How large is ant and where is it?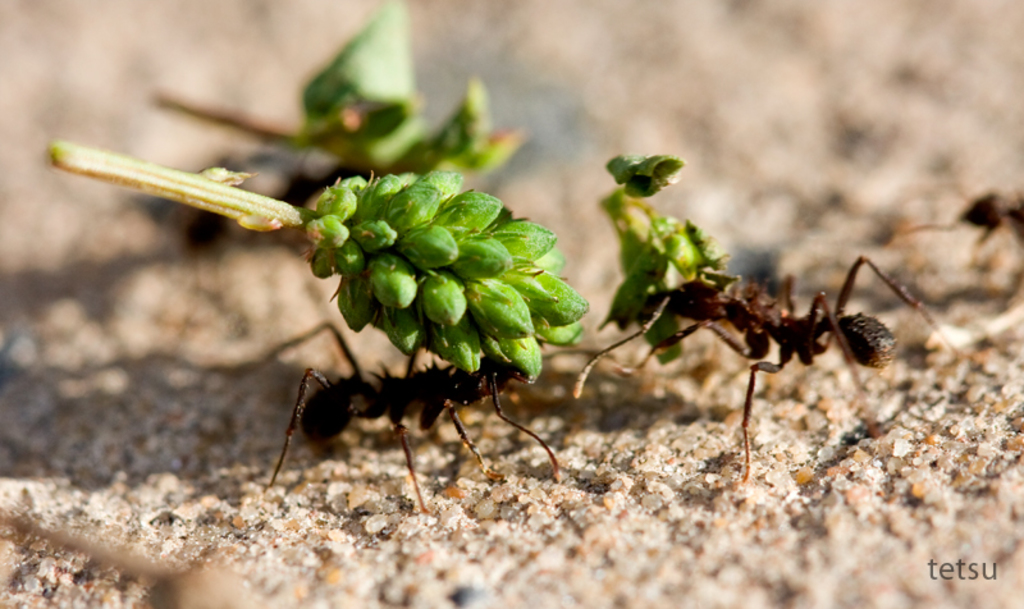
Bounding box: <bbox>896, 179, 1023, 298</bbox>.
